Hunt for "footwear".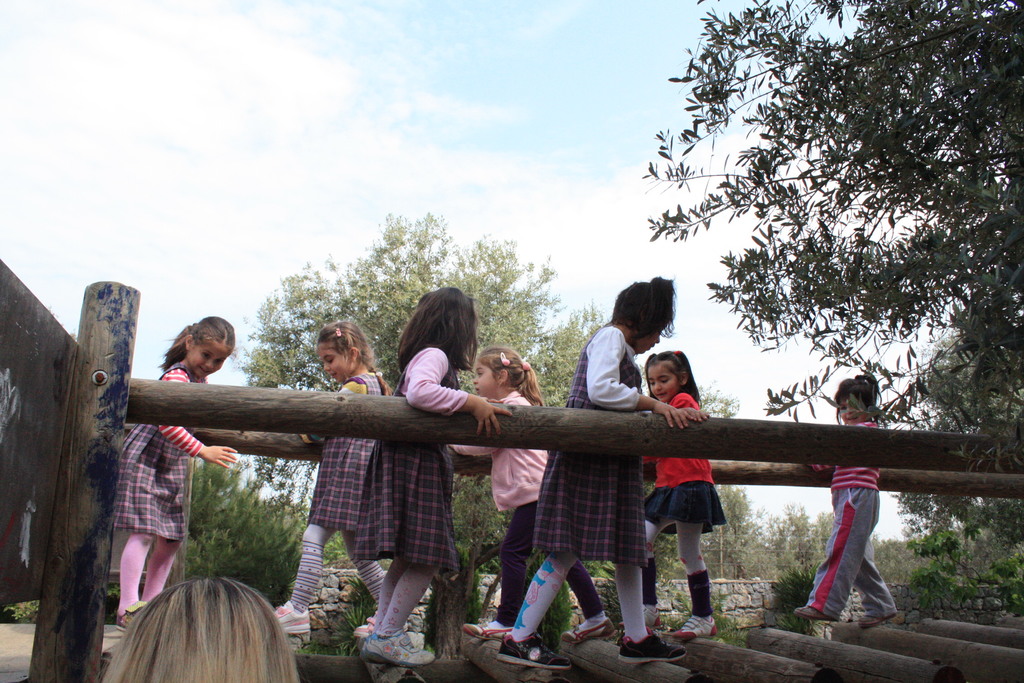
Hunted down at 616, 633, 686, 661.
